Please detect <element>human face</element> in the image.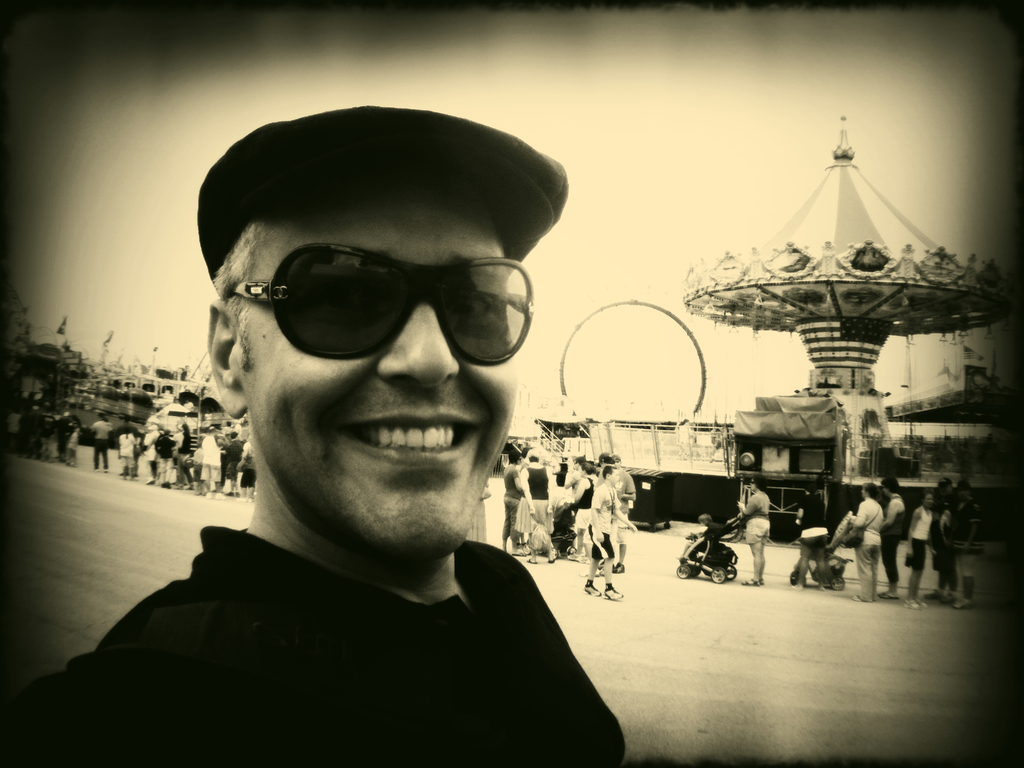
bbox=[237, 180, 510, 557].
